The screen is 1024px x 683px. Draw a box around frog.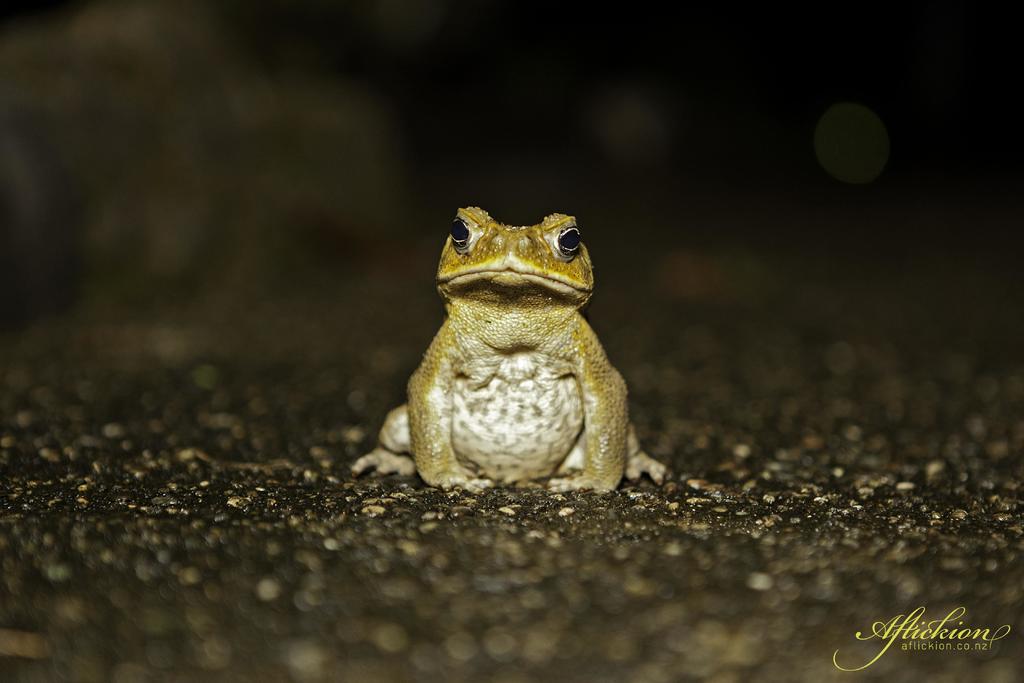
[left=356, top=204, right=669, bottom=497].
